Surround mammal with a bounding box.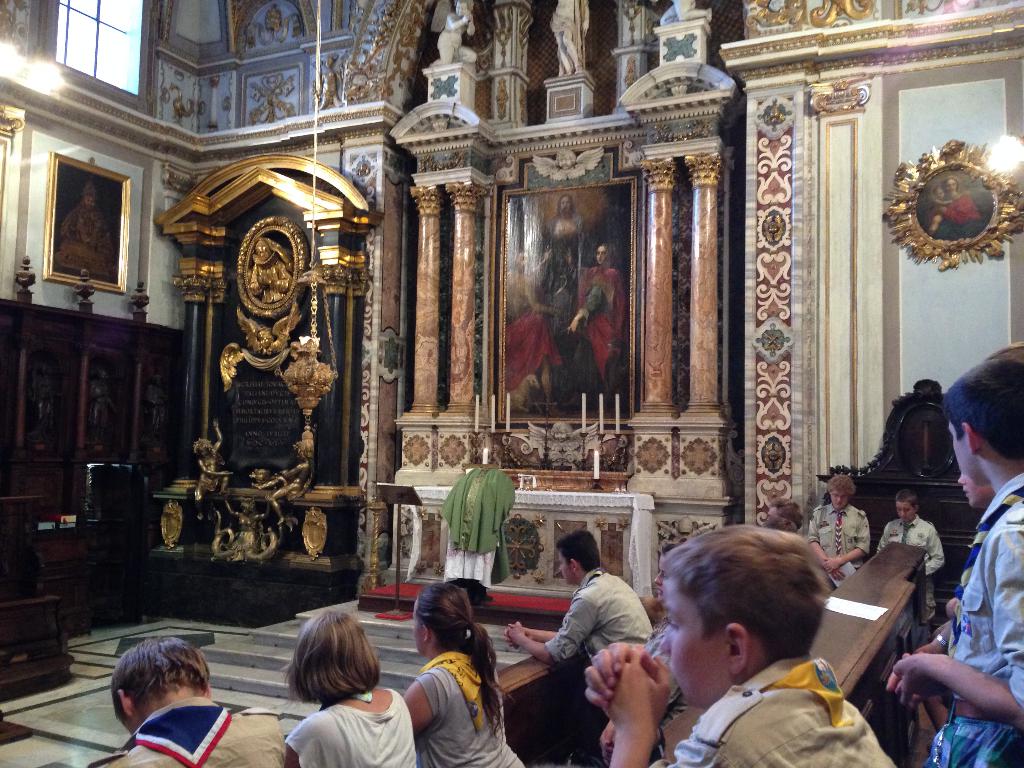
crop(508, 379, 537, 415).
